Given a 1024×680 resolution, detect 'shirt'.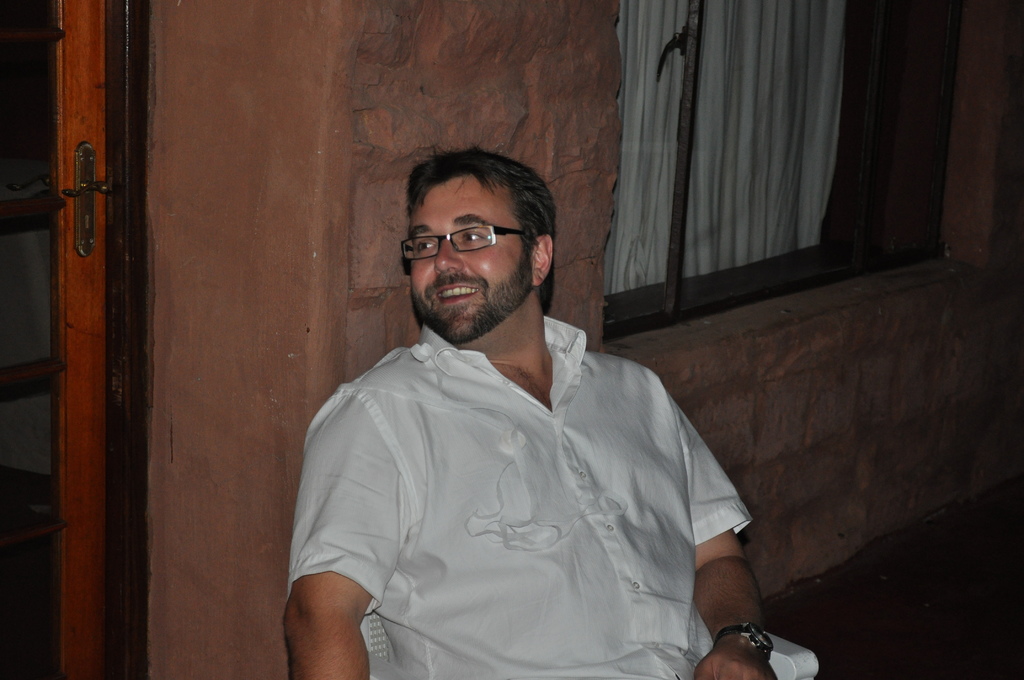
<bbox>288, 314, 753, 679</bbox>.
